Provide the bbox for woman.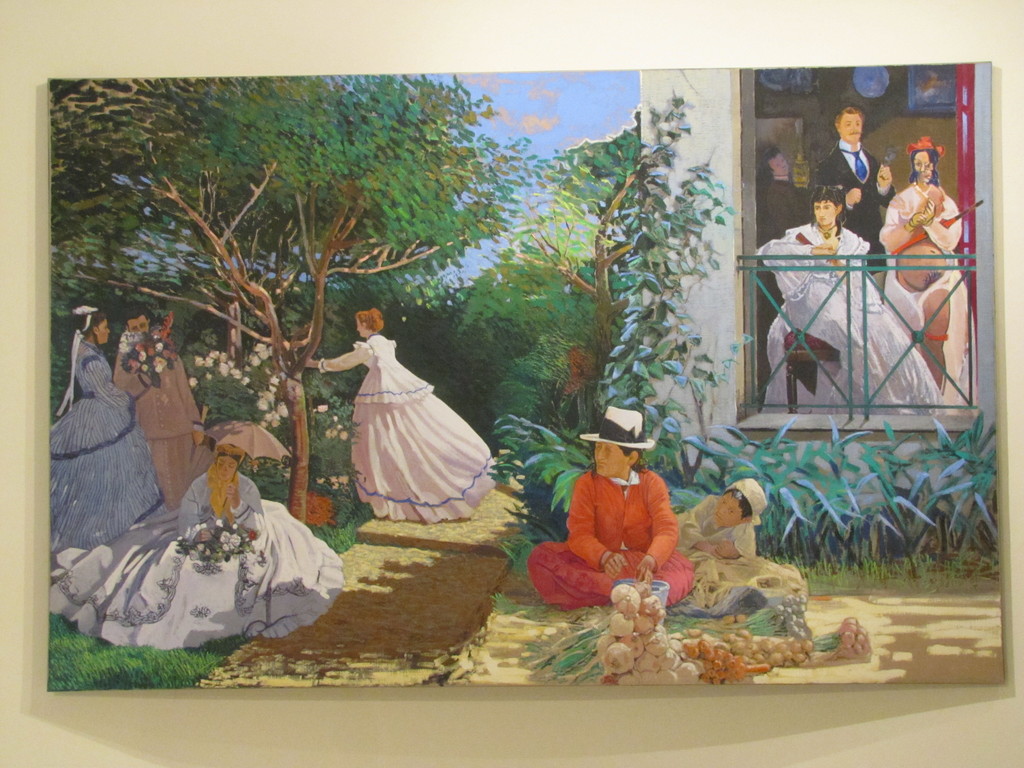
bbox=(313, 293, 492, 539).
